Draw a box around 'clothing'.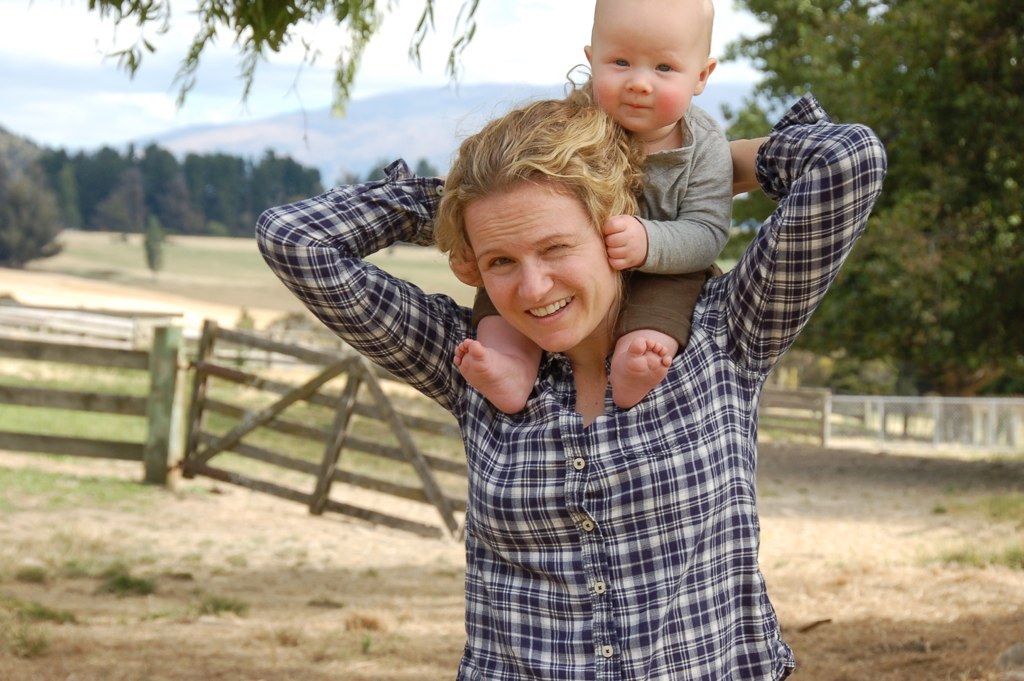
pyautogui.locateOnScreen(255, 86, 892, 680).
